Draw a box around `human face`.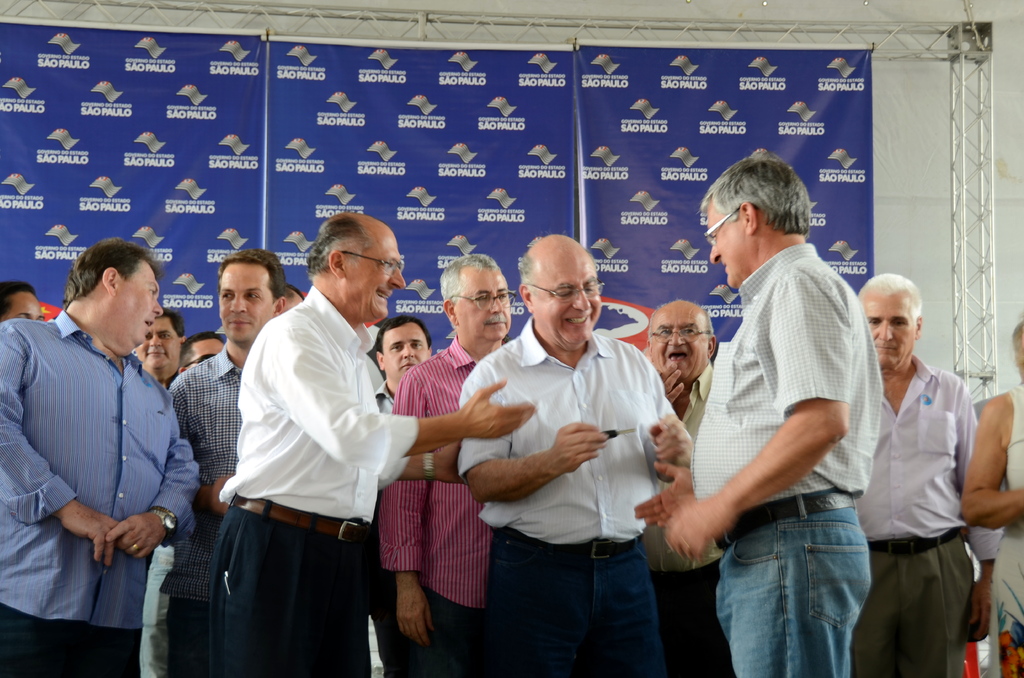
<region>454, 259, 513, 341</region>.
